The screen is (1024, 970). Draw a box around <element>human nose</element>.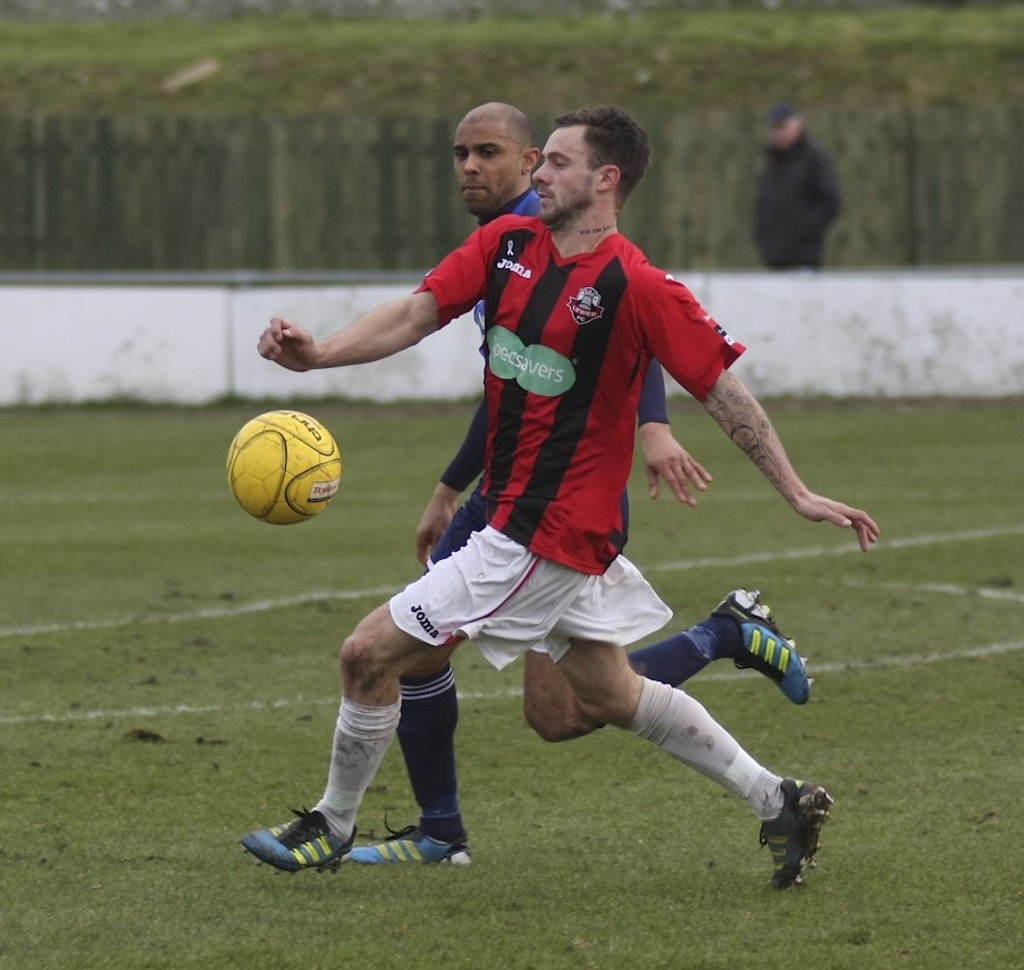
bbox=(465, 152, 478, 173).
